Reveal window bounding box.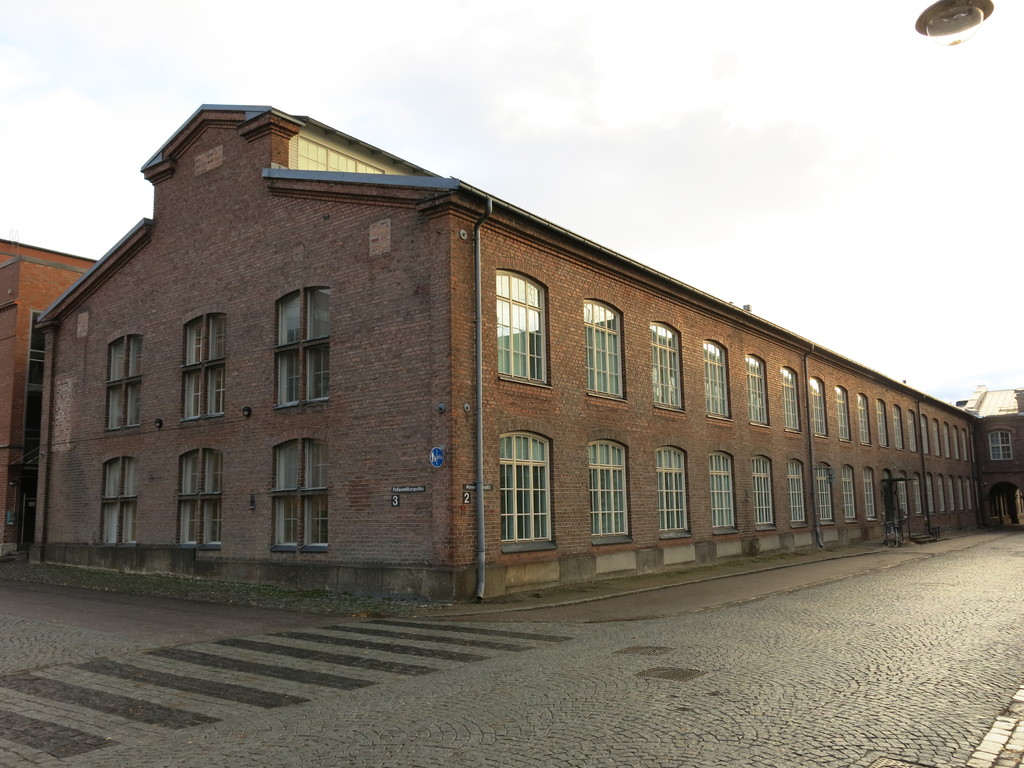
Revealed: <bbox>707, 452, 739, 536</bbox>.
